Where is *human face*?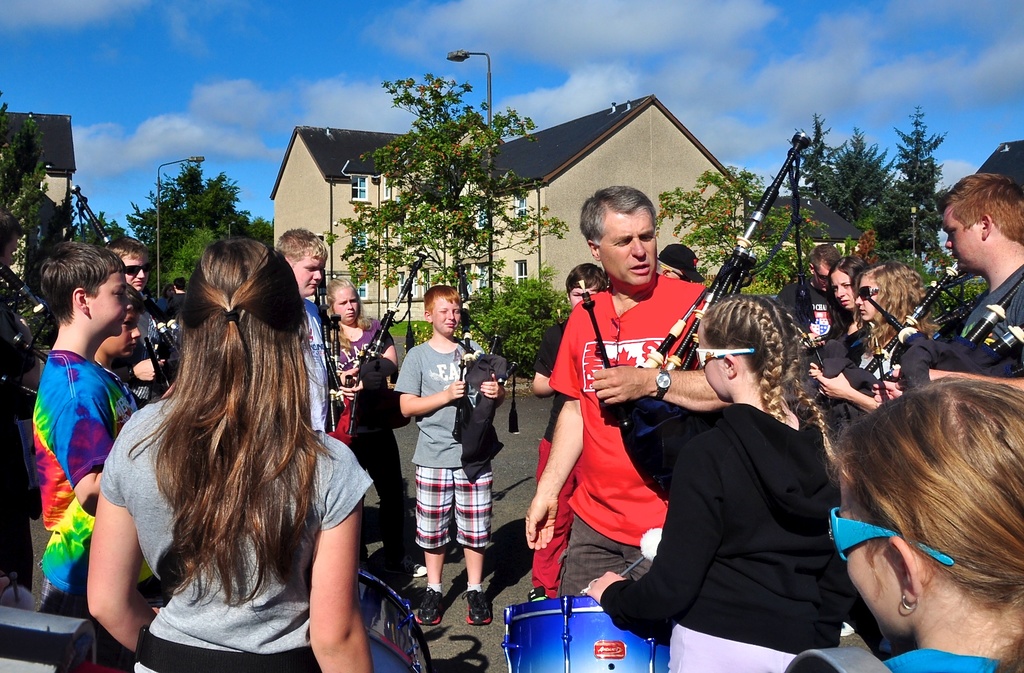
{"x1": 89, "y1": 273, "x2": 132, "y2": 336}.
